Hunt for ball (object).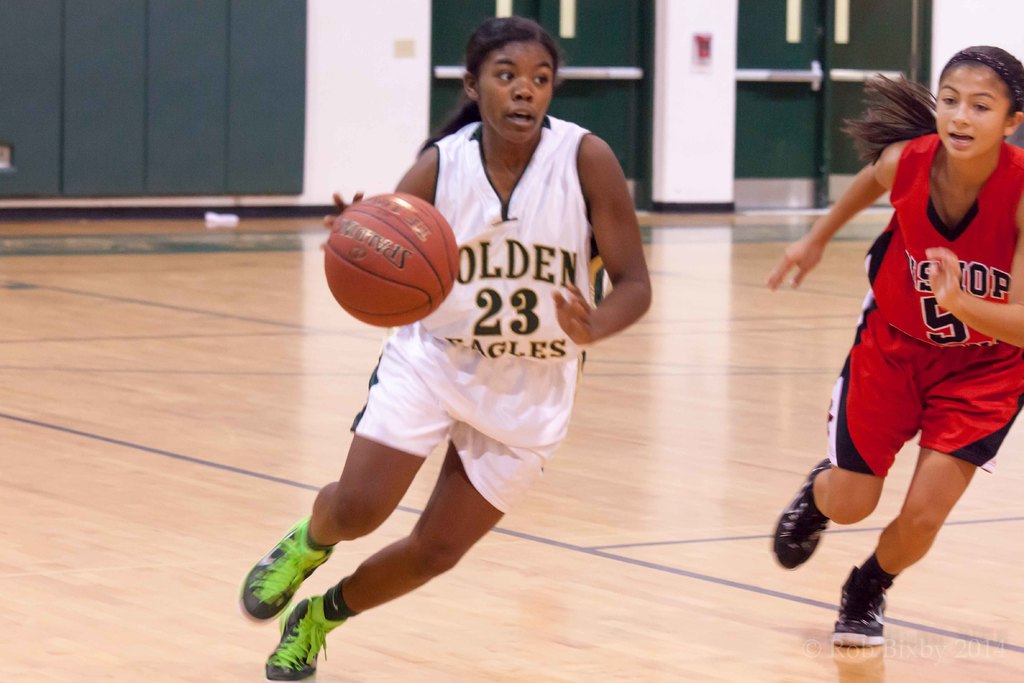
Hunted down at [321,197,461,325].
